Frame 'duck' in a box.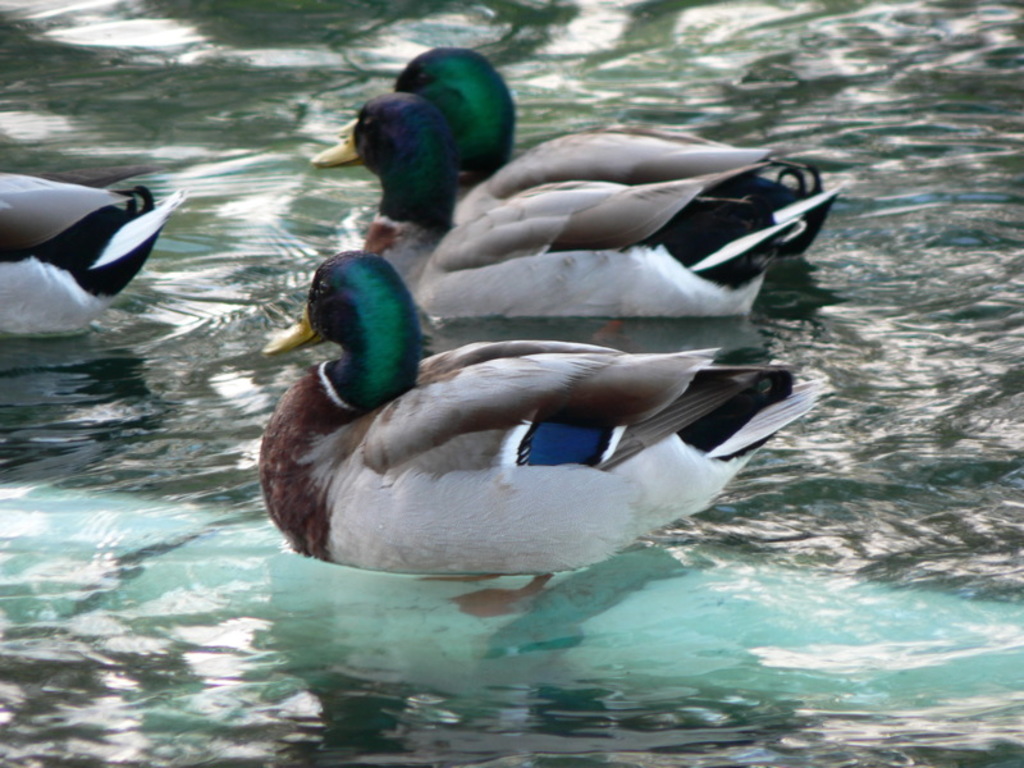
region(0, 170, 193, 349).
